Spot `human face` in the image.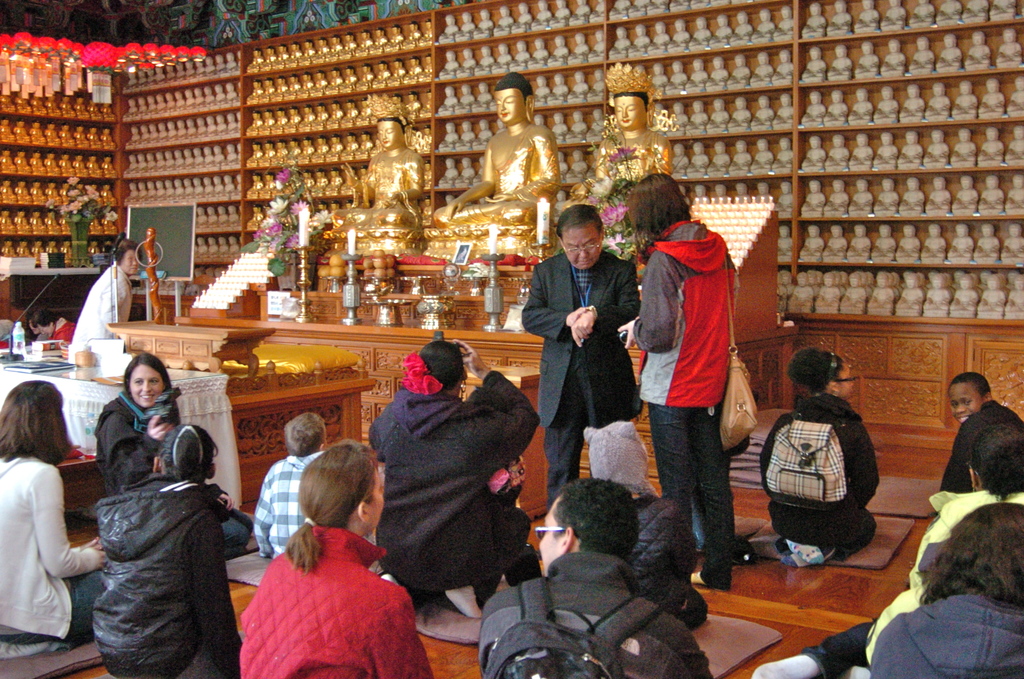
`human face` found at Rect(122, 250, 140, 274).
